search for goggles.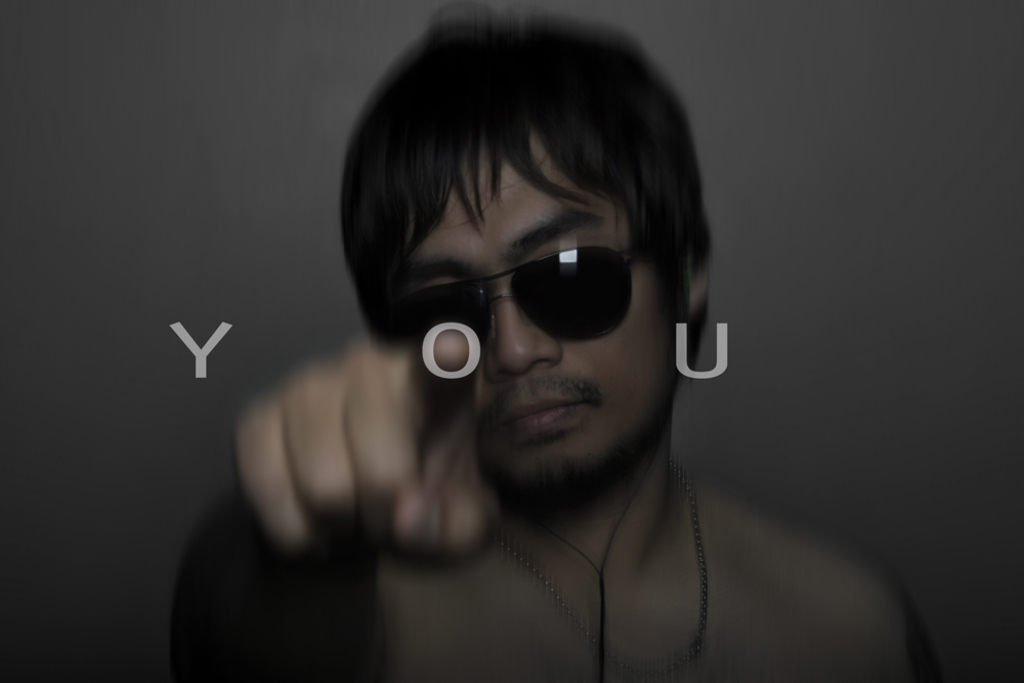
Found at (386,227,657,352).
